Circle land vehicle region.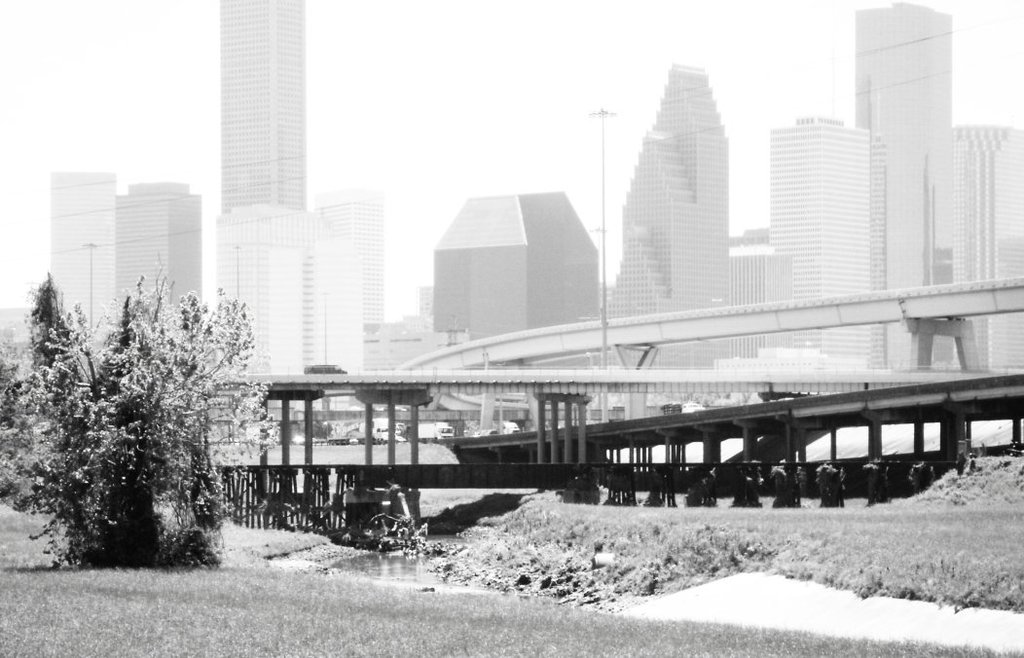
Region: 475:420:519:437.
